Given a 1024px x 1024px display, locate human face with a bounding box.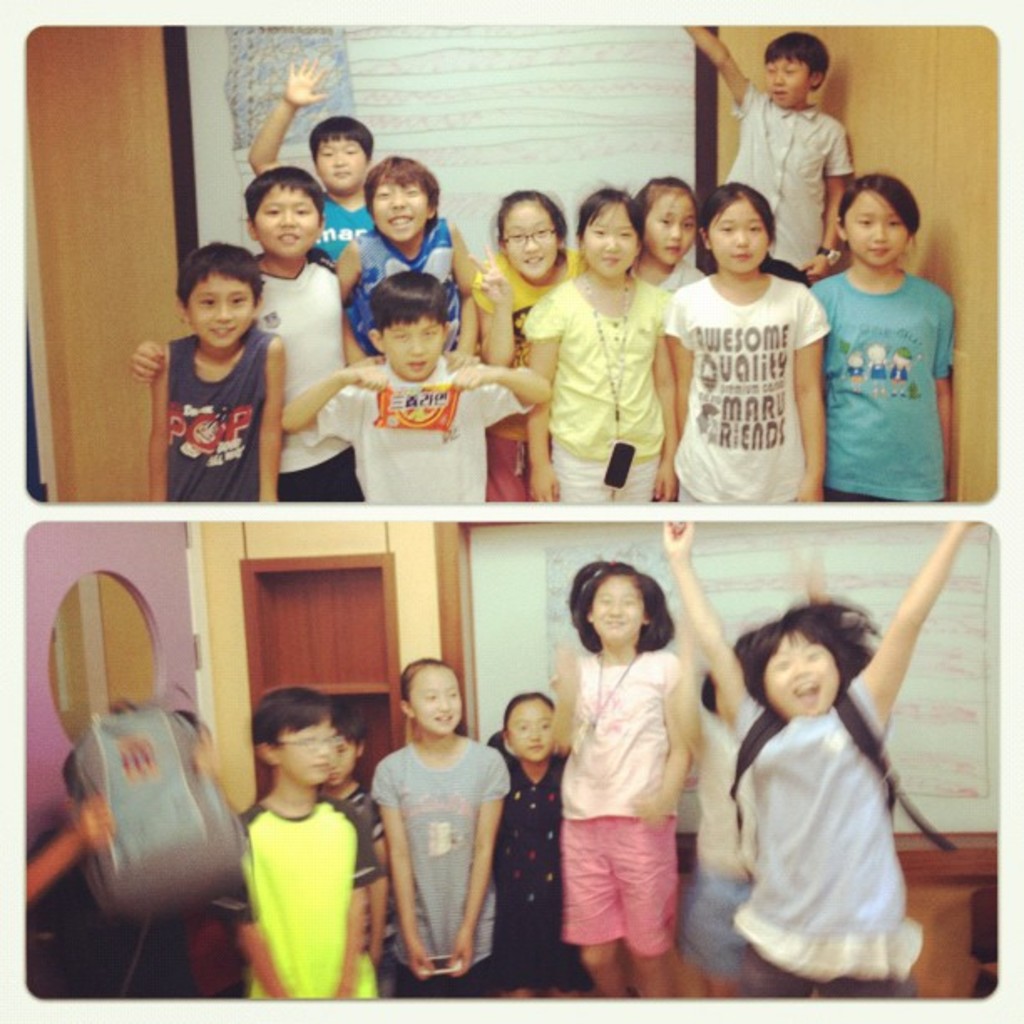
Located: x1=763 y1=52 x2=813 y2=110.
